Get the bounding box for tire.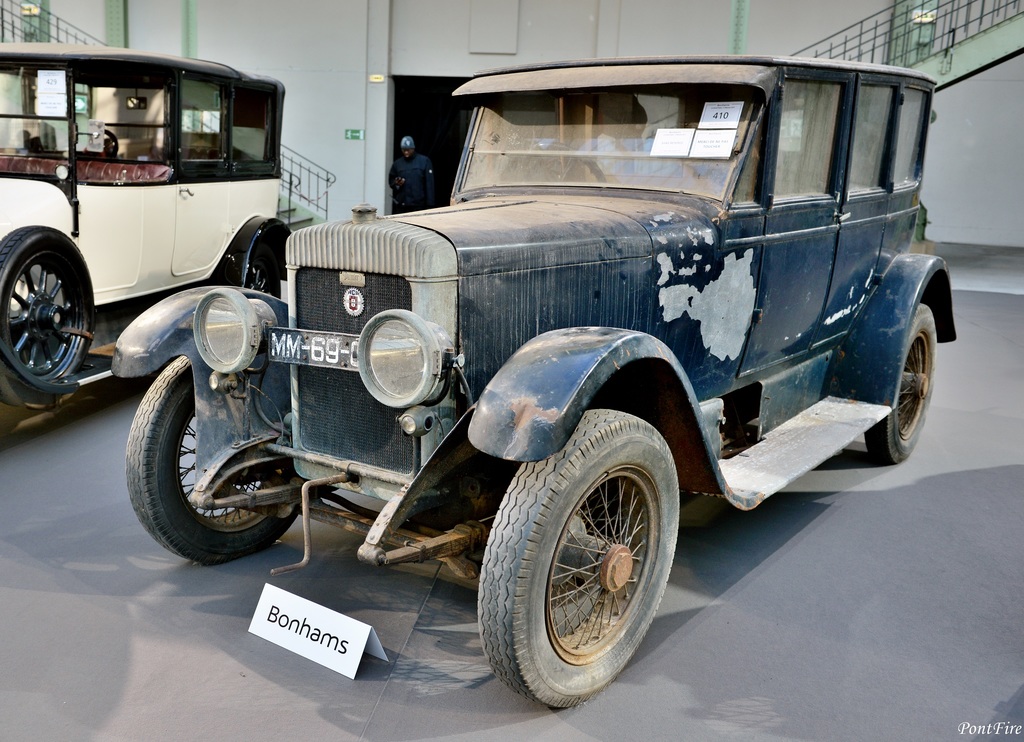
bbox=(865, 306, 937, 467).
